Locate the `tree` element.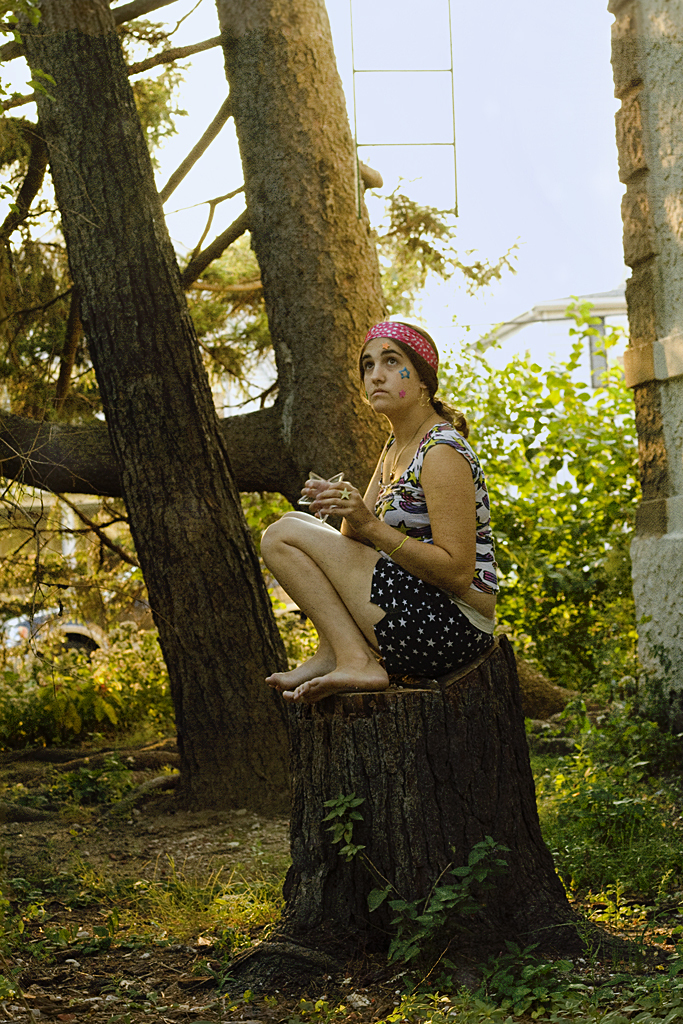
Element bbox: [left=61, top=0, right=284, bottom=813].
